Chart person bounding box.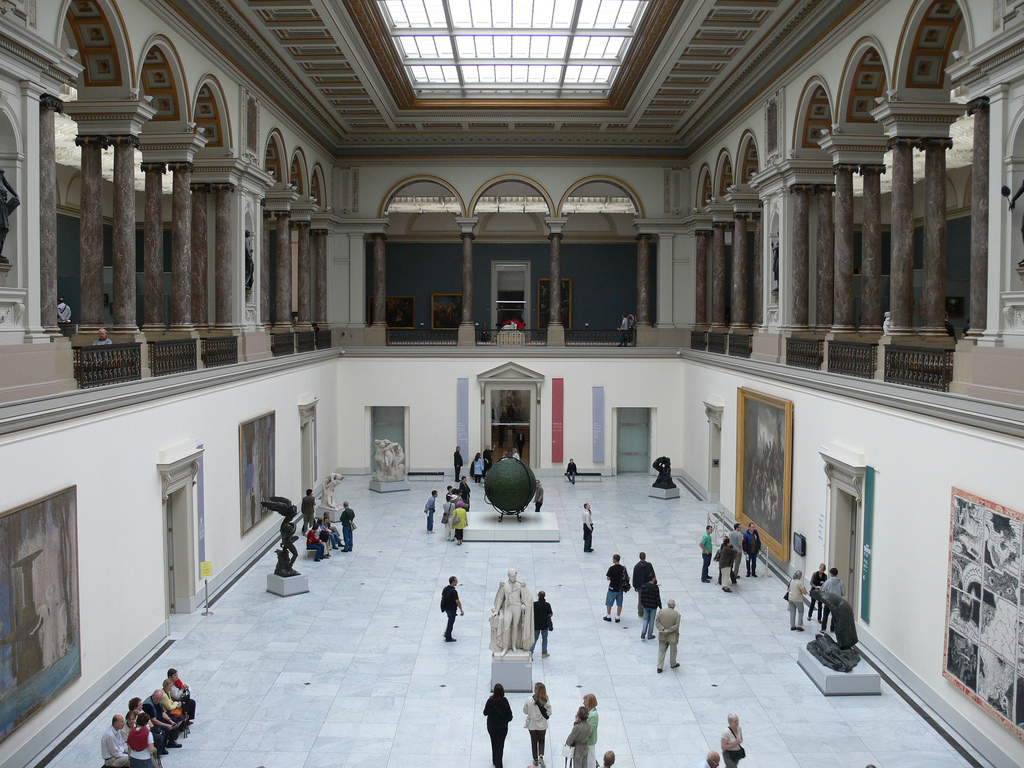
Charted: 319/471/343/504.
